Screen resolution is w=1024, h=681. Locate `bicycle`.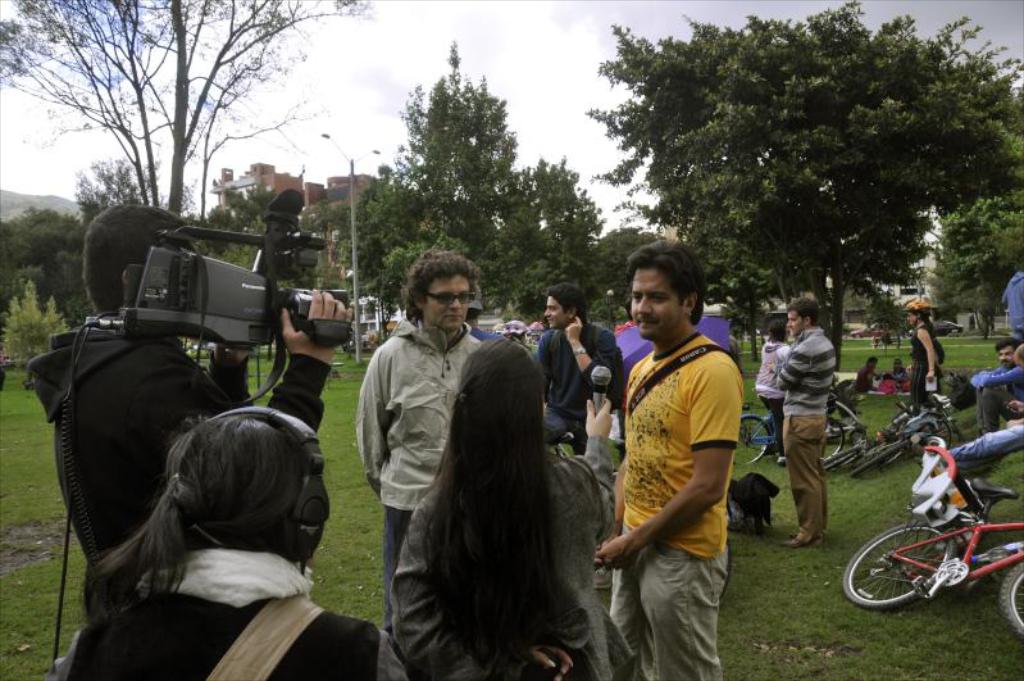
<box>841,441,1023,636</box>.
